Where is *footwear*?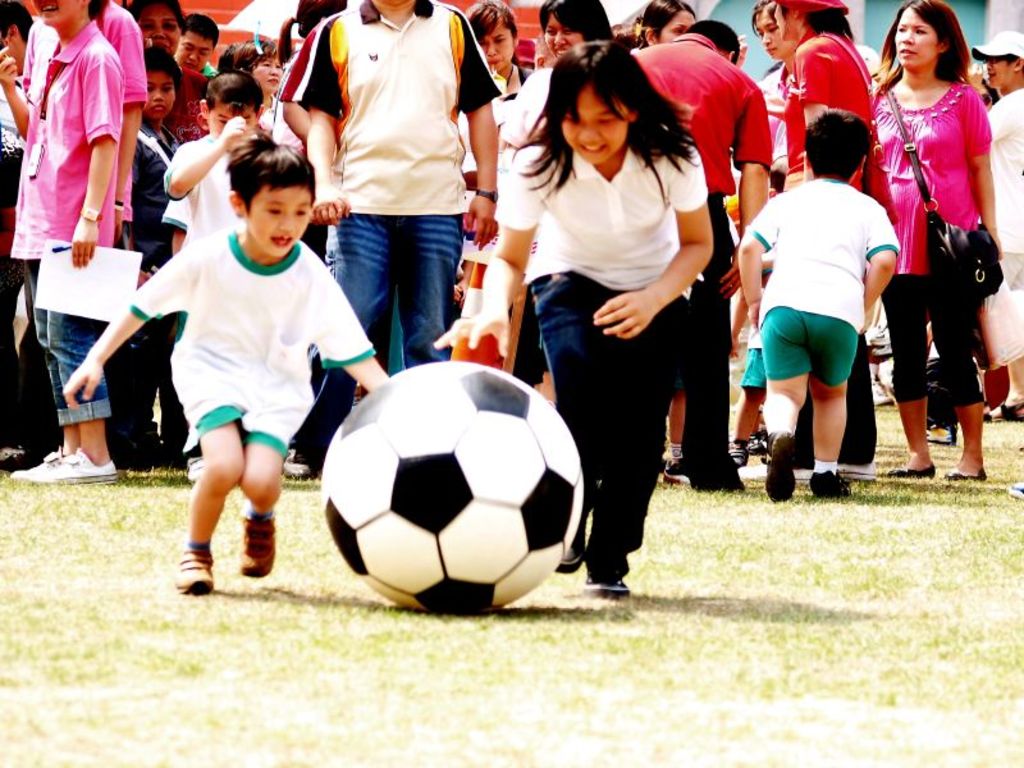
751,434,769,452.
